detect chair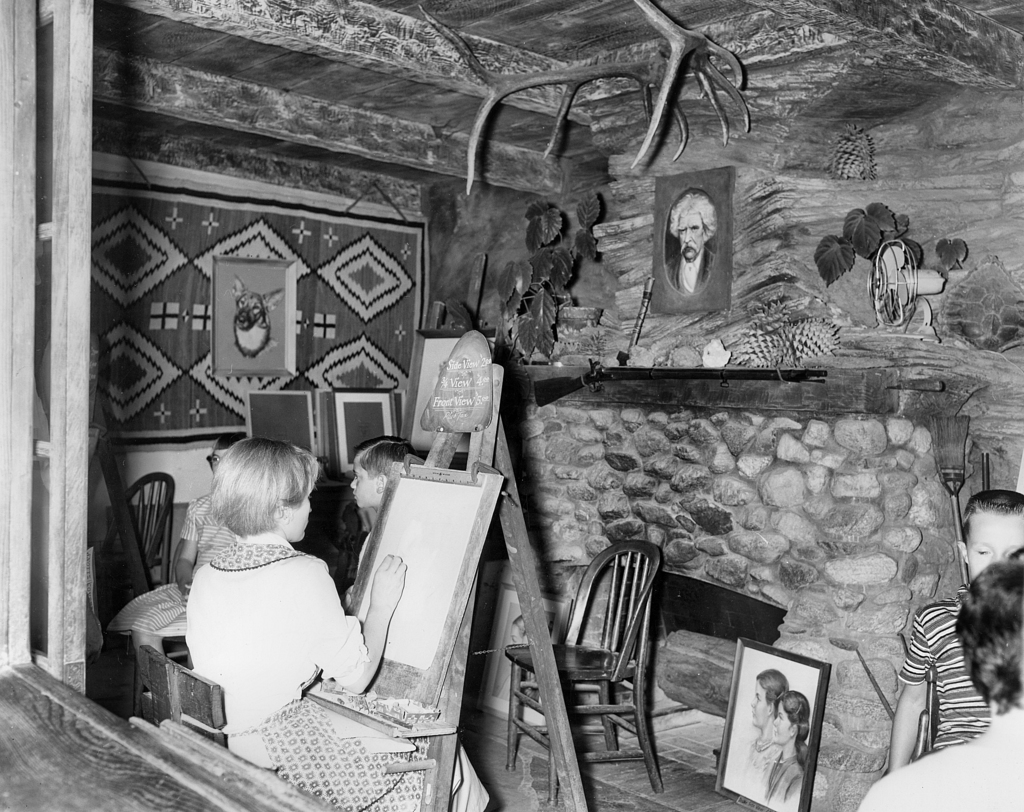
box=[88, 472, 178, 590]
